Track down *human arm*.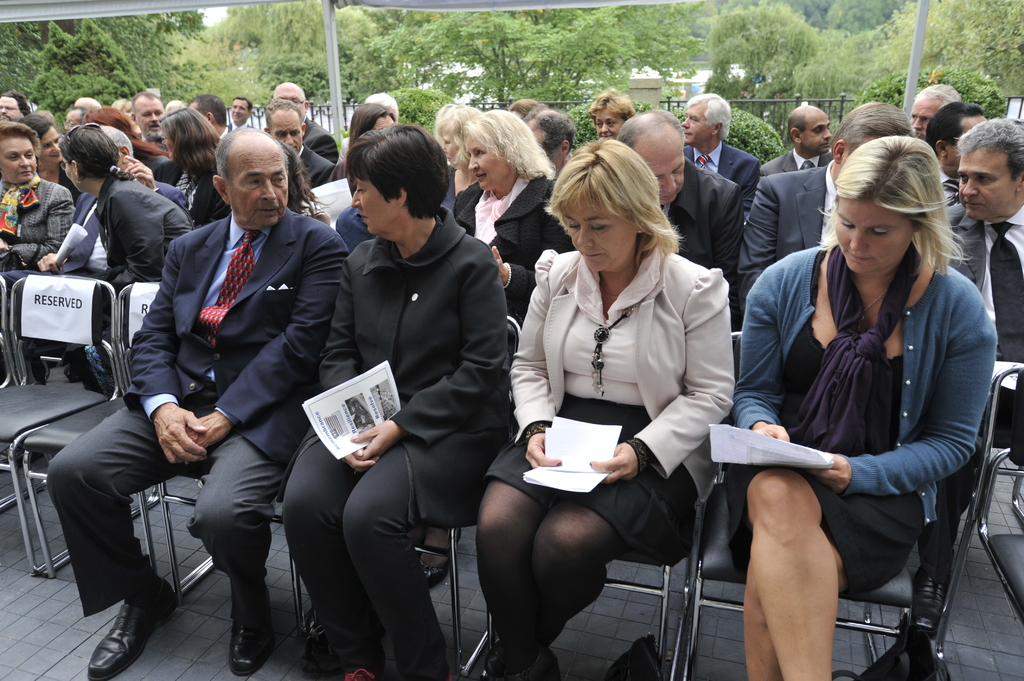
Tracked to x1=728 y1=175 x2=782 y2=289.
